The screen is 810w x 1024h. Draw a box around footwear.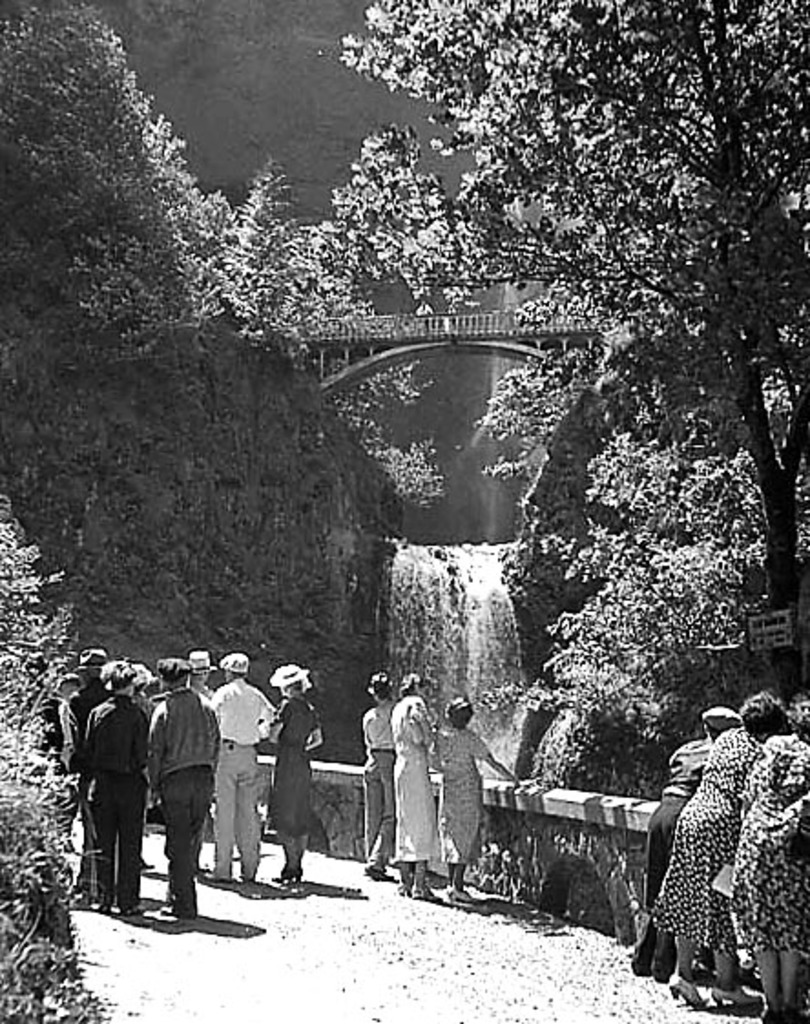
232, 869, 259, 882.
